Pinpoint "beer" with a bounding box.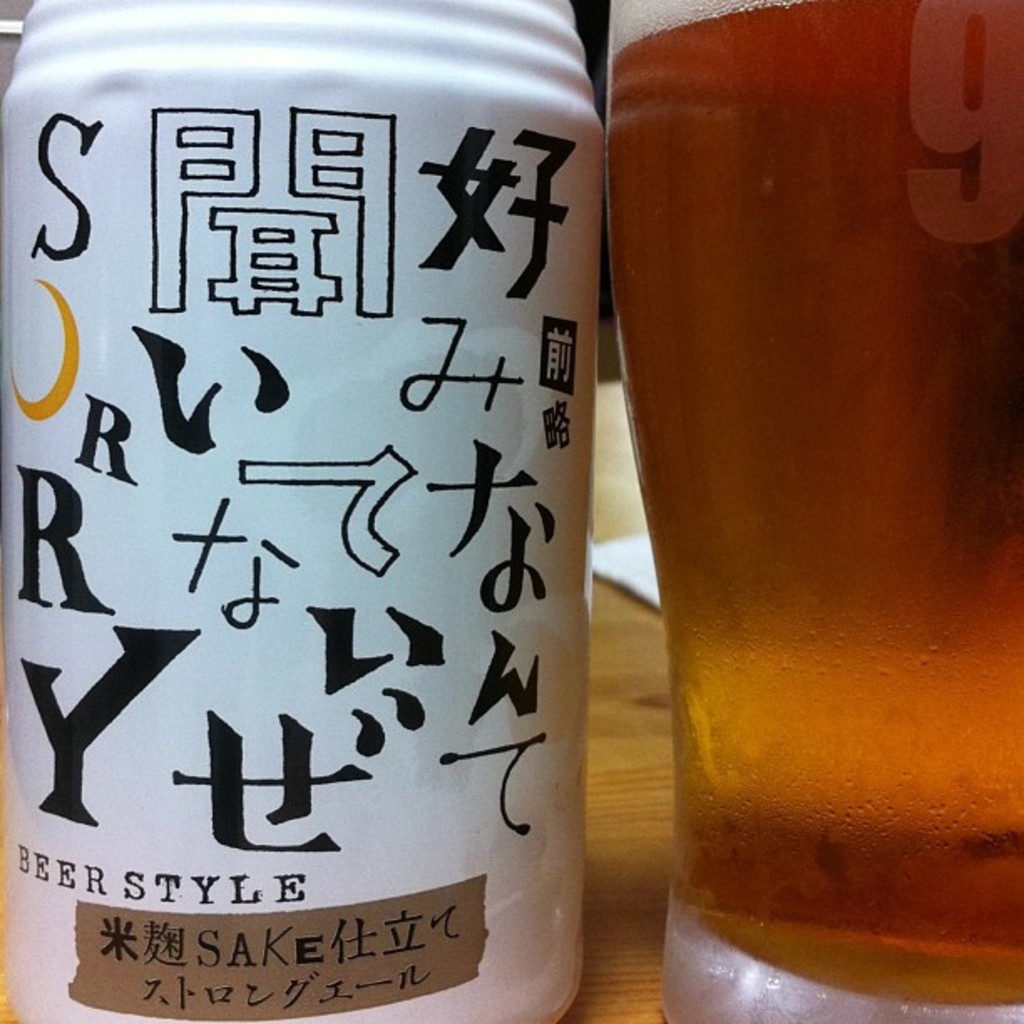
602:0:1022:1022.
